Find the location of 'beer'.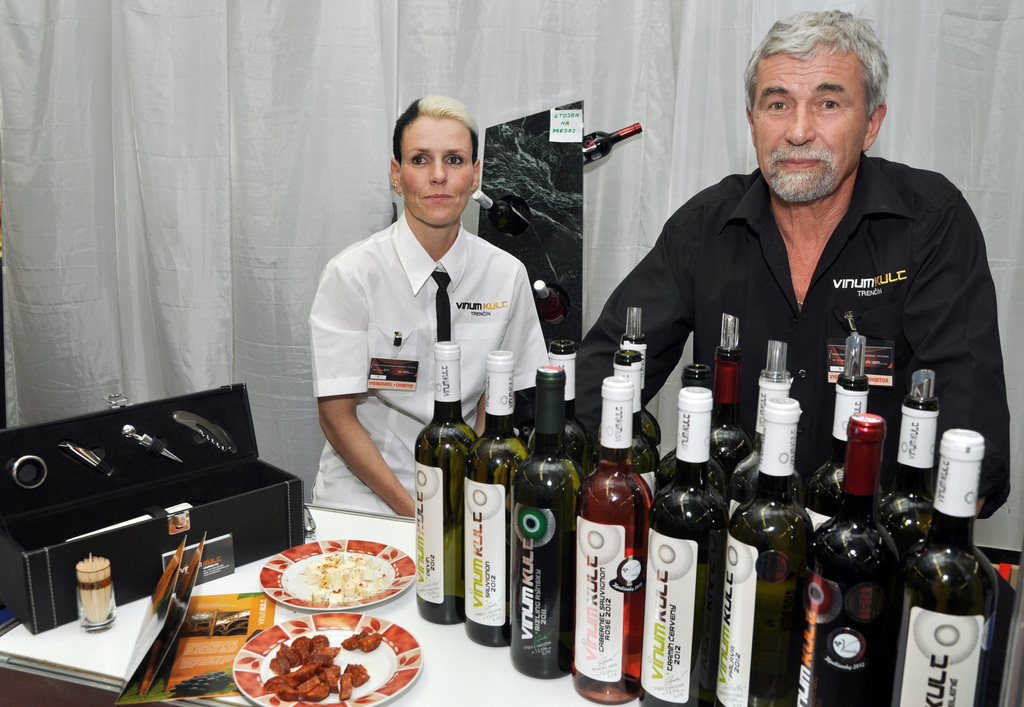
Location: <region>803, 395, 898, 706</region>.
